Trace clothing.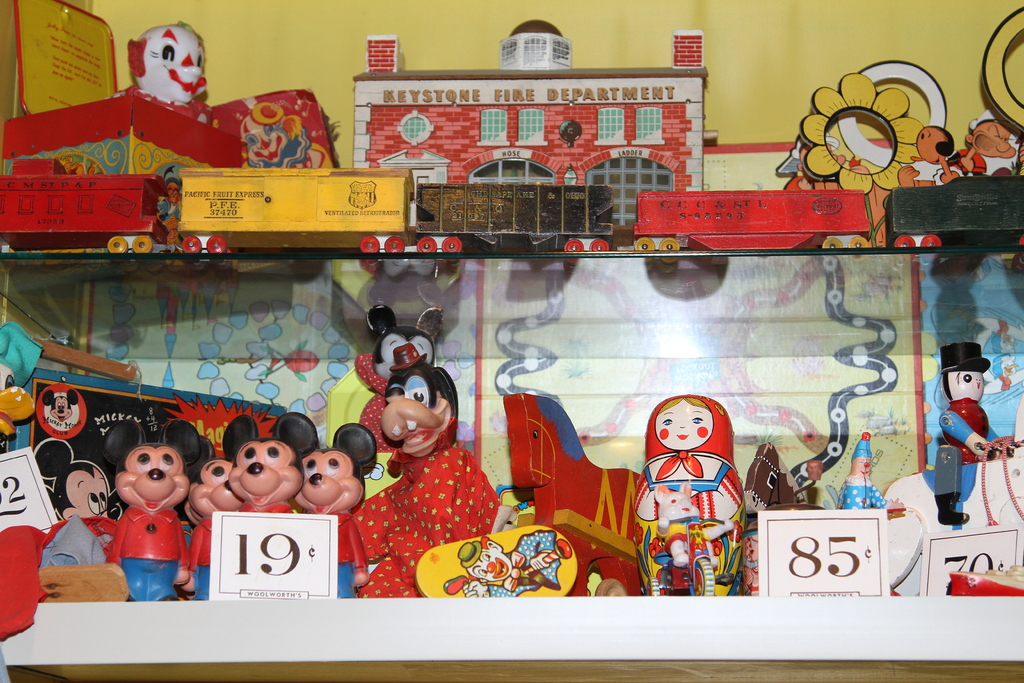
Traced to bbox(188, 518, 210, 598).
